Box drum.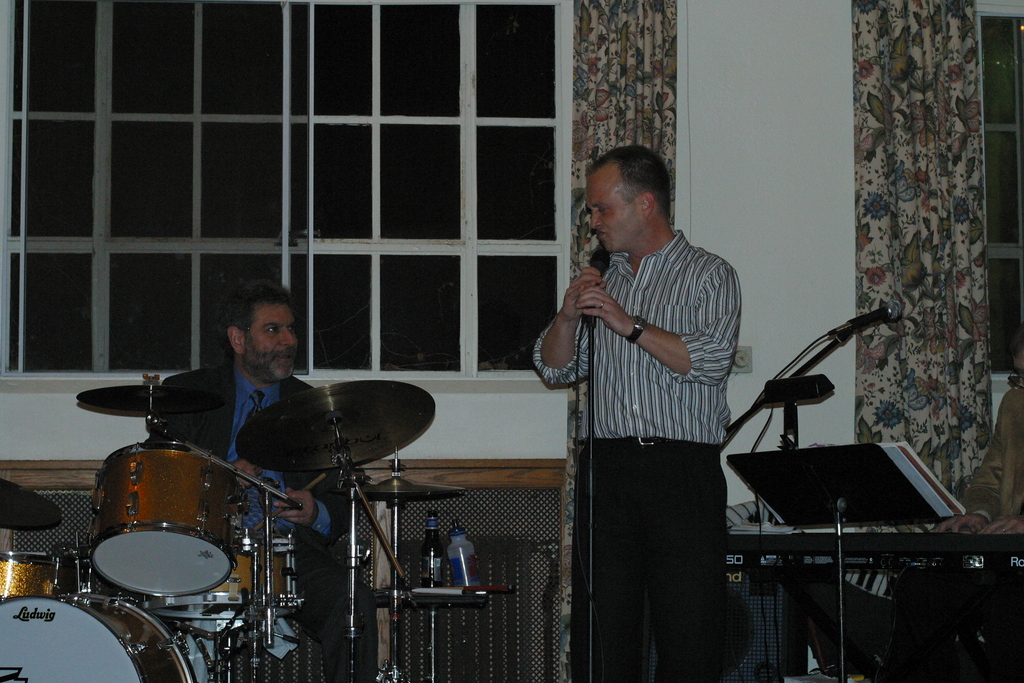
<region>90, 441, 241, 595</region>.
